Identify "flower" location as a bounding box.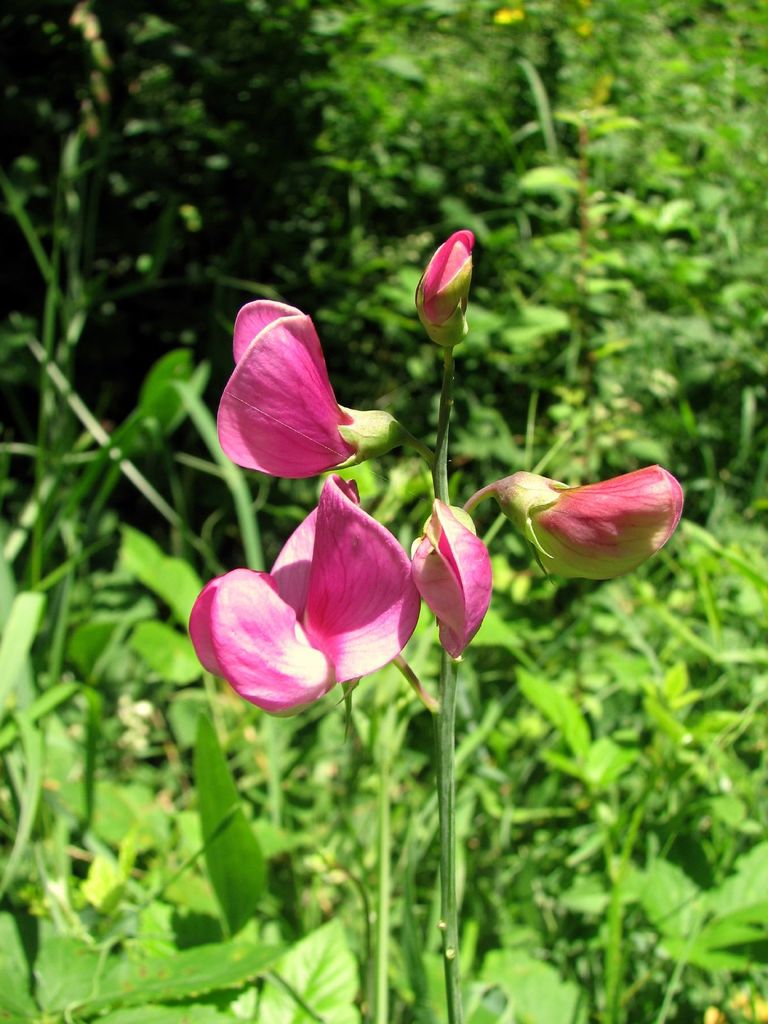
bbox=(184, 477, 415, 708).
